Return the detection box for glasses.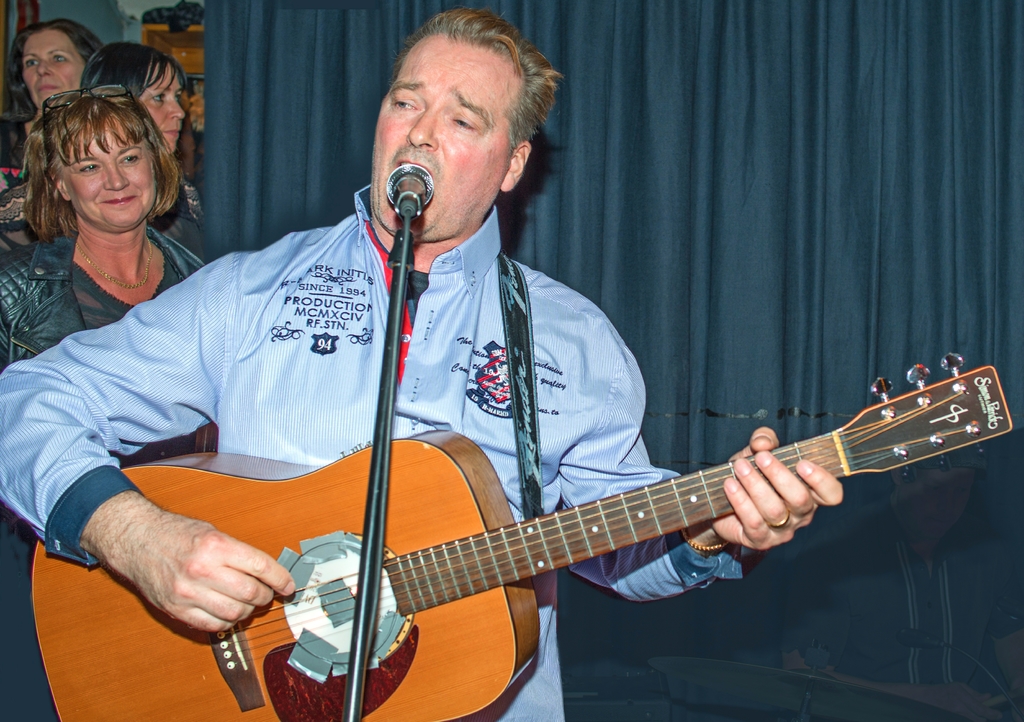
rect(44, 84, 149, 163).
